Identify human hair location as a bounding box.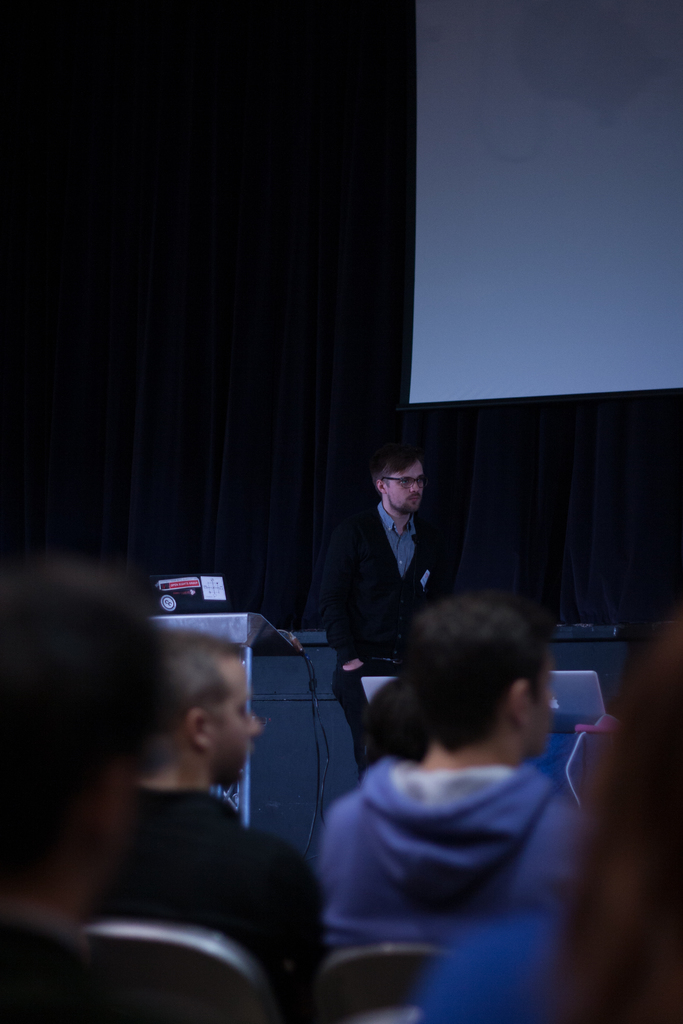
388:590:568:780.
